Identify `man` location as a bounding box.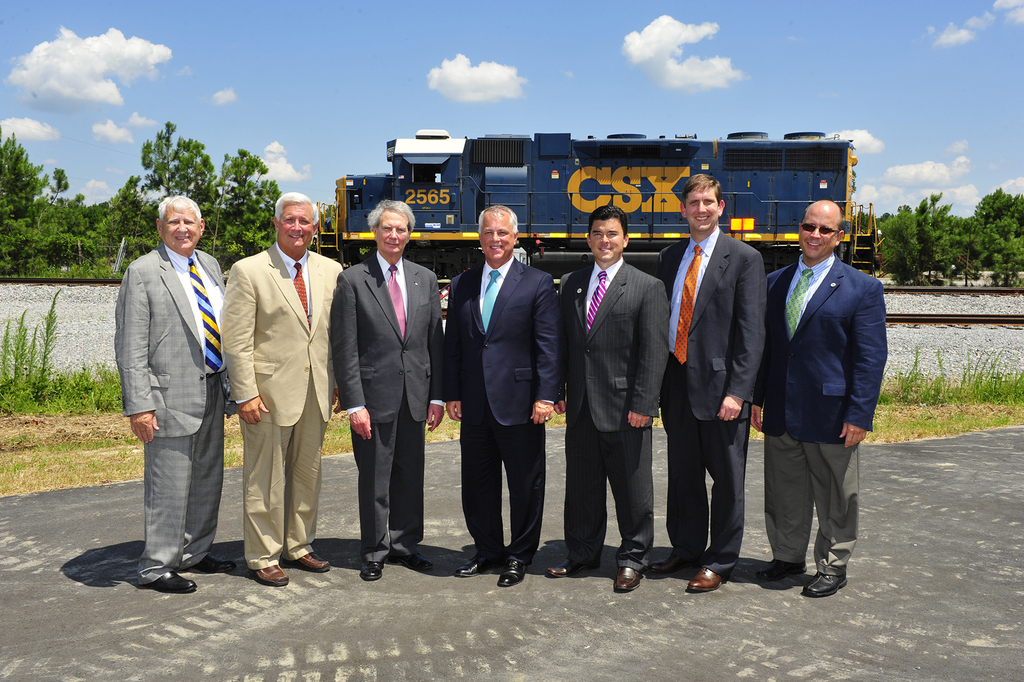
bbox(113, 190, 228, 602).
